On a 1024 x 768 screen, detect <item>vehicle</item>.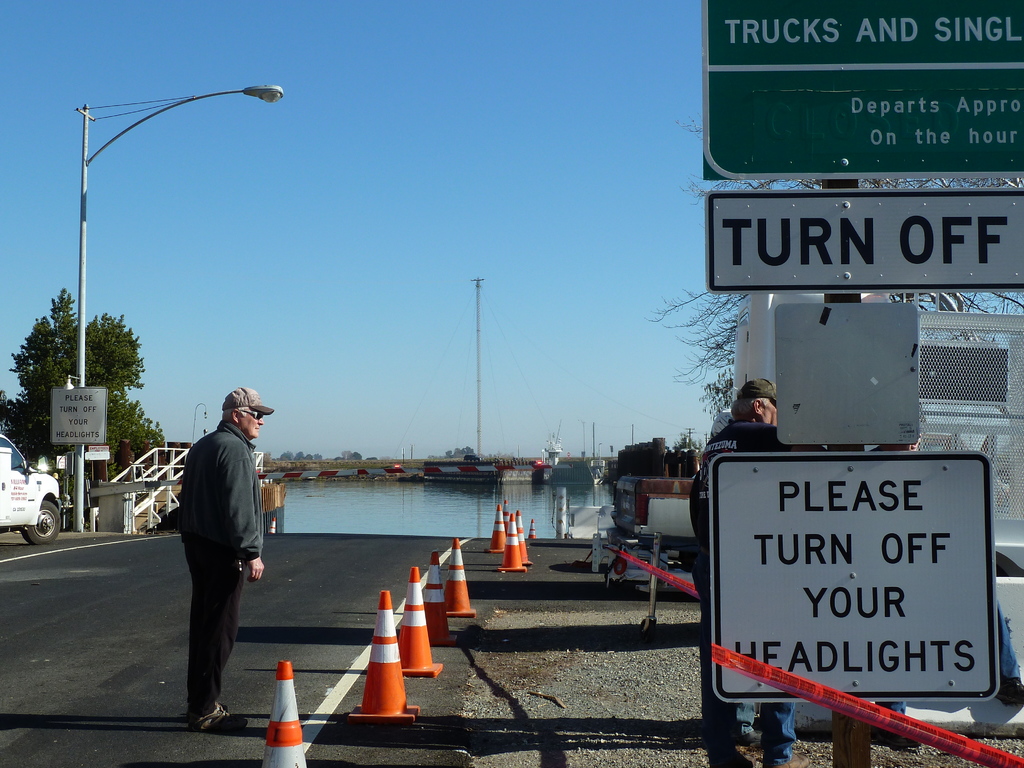
select_region(534, 421, 561, 470).
